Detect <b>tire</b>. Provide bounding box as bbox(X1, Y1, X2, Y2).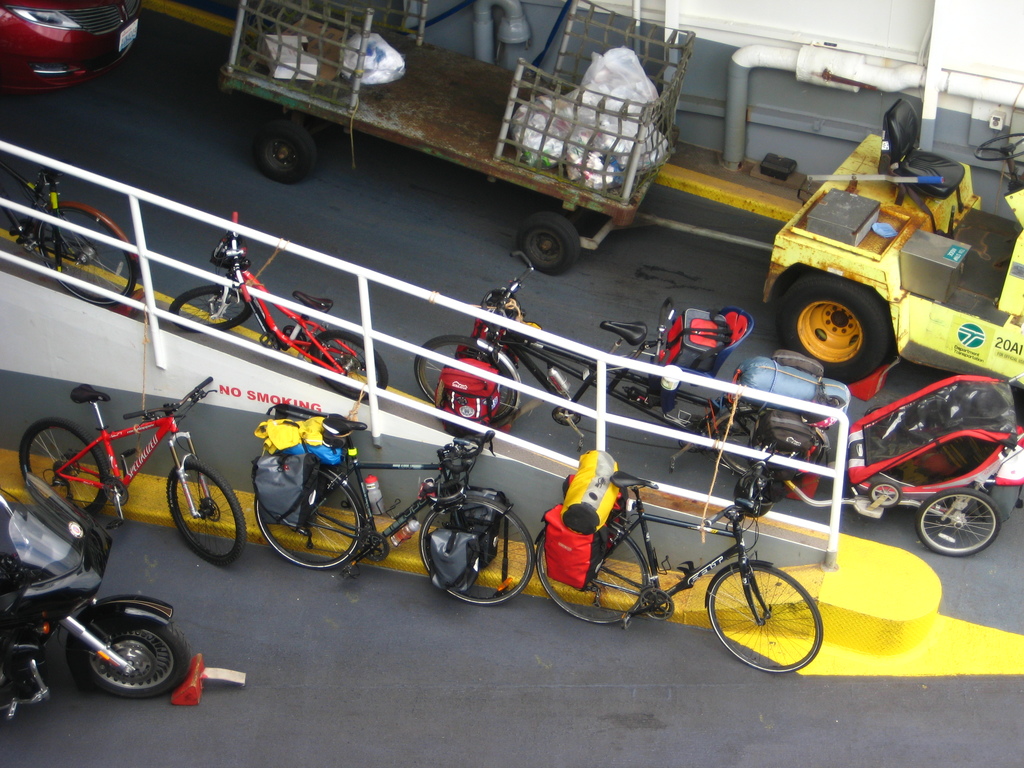
bbox(413, 337, 520, 425).
